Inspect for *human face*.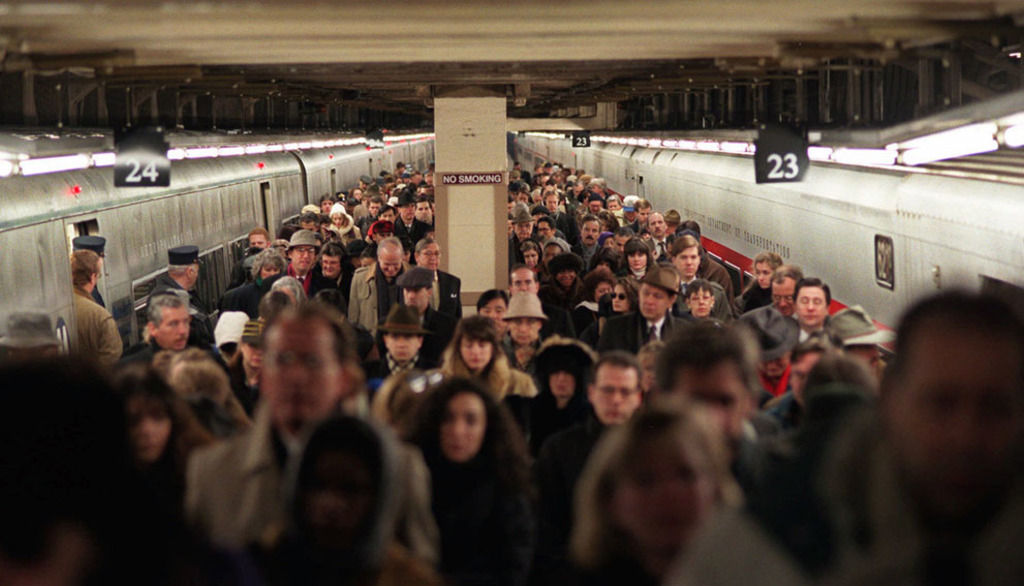
Inspection: <box>415,201,429,219</box>.
